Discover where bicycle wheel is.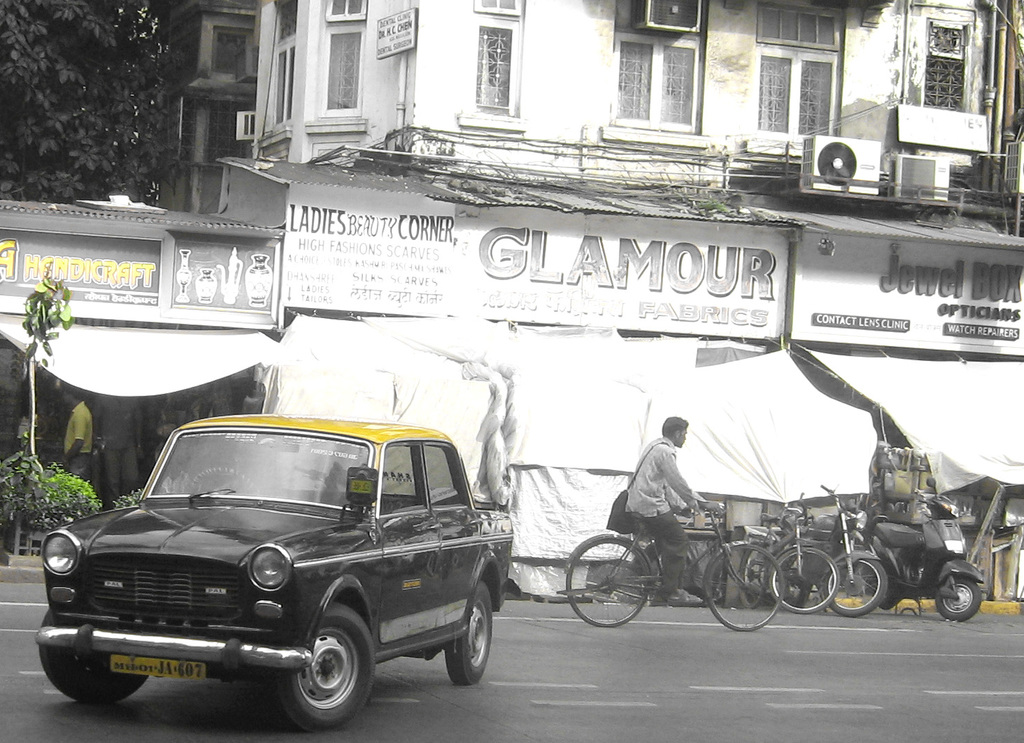
Discovered at <bbox>772, 544, 839, 612</bbox>.
